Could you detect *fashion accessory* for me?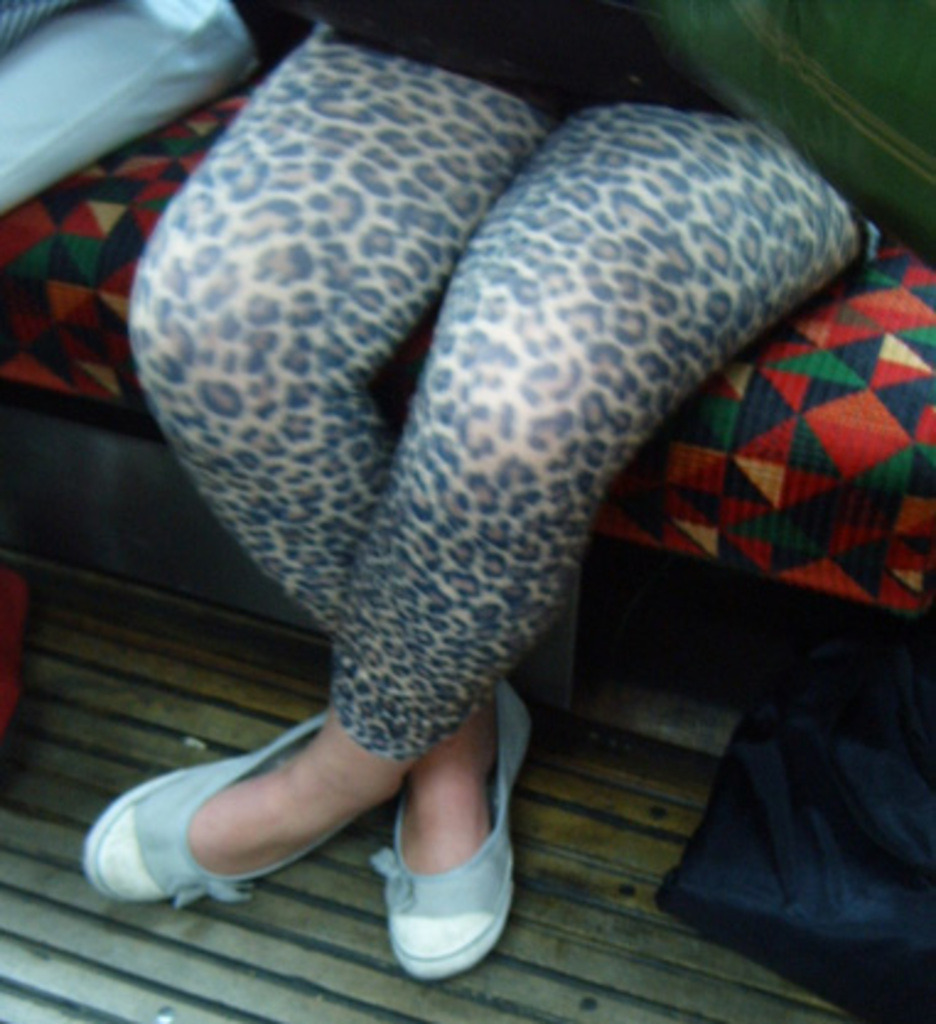
Detection result: [left=74, top=700, right=369, bottom=918].
